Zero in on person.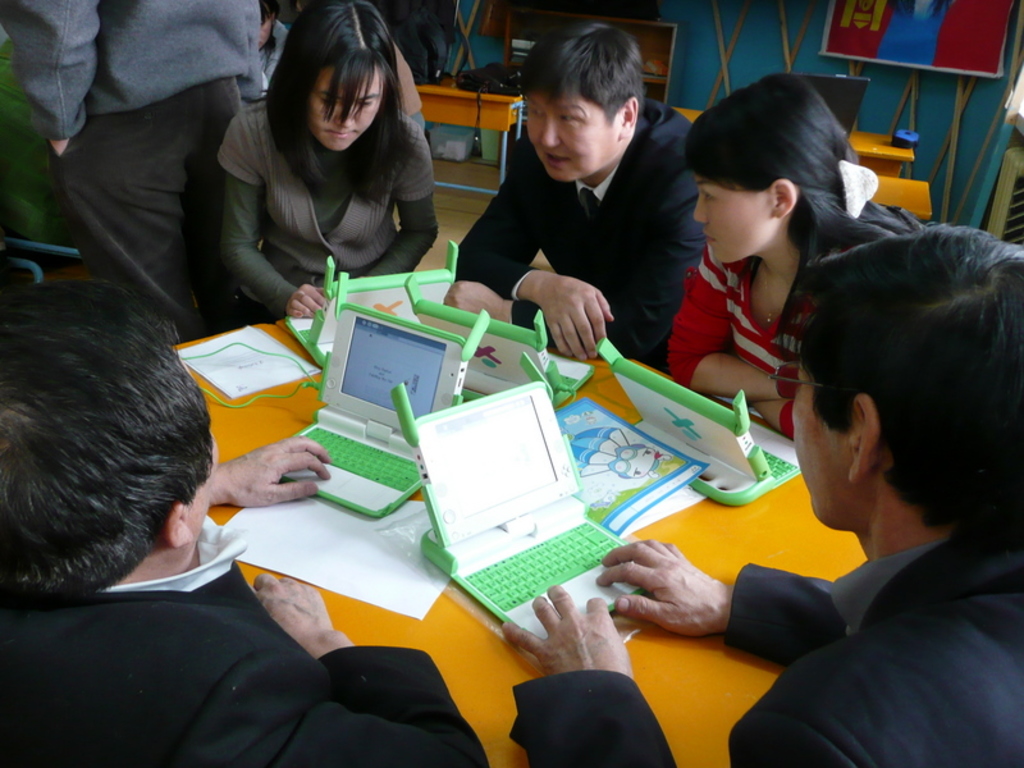
Zeroed in: <box>236,0,291,113</box>.
